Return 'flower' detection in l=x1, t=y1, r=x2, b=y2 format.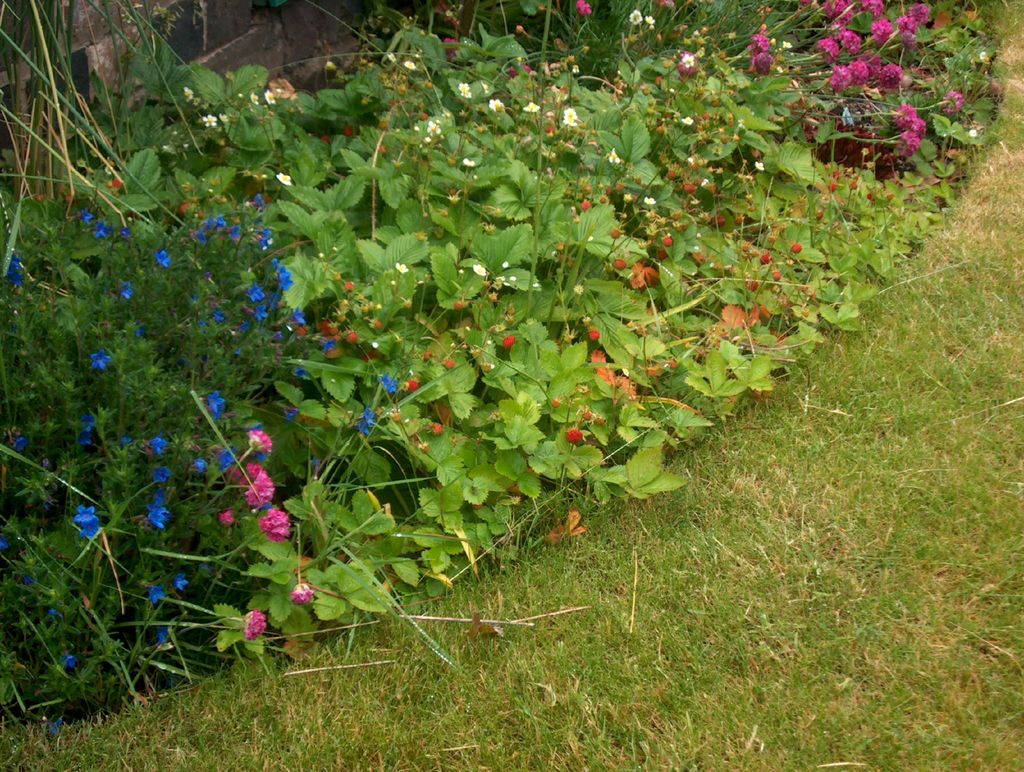
l=504, t=338, r=514, b=347.
